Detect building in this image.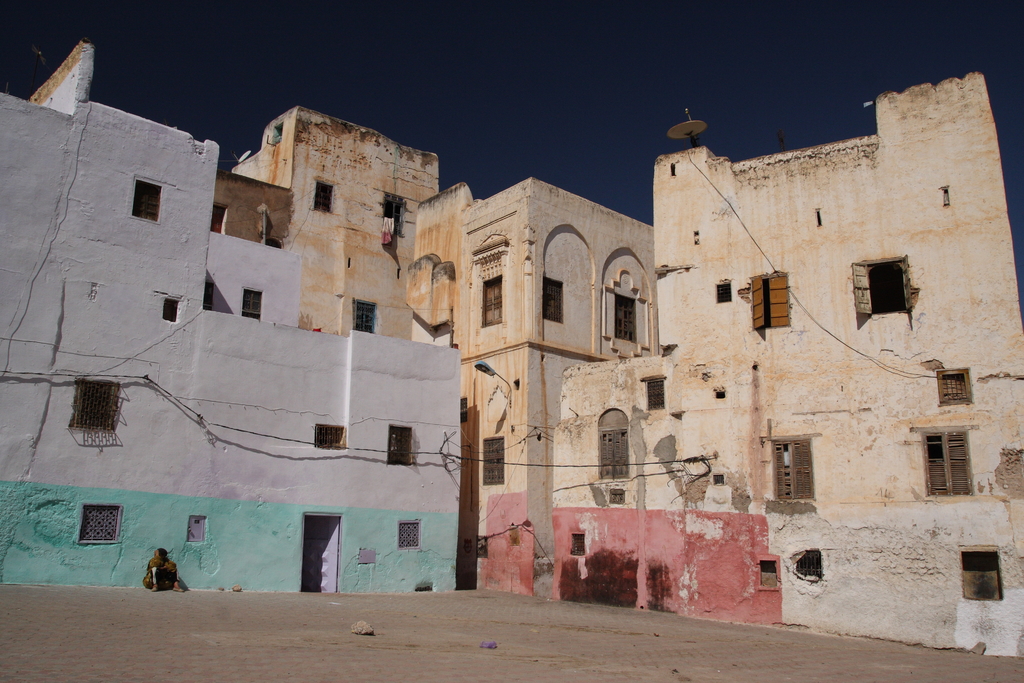
Detection: [0, 37, 463, 592].
